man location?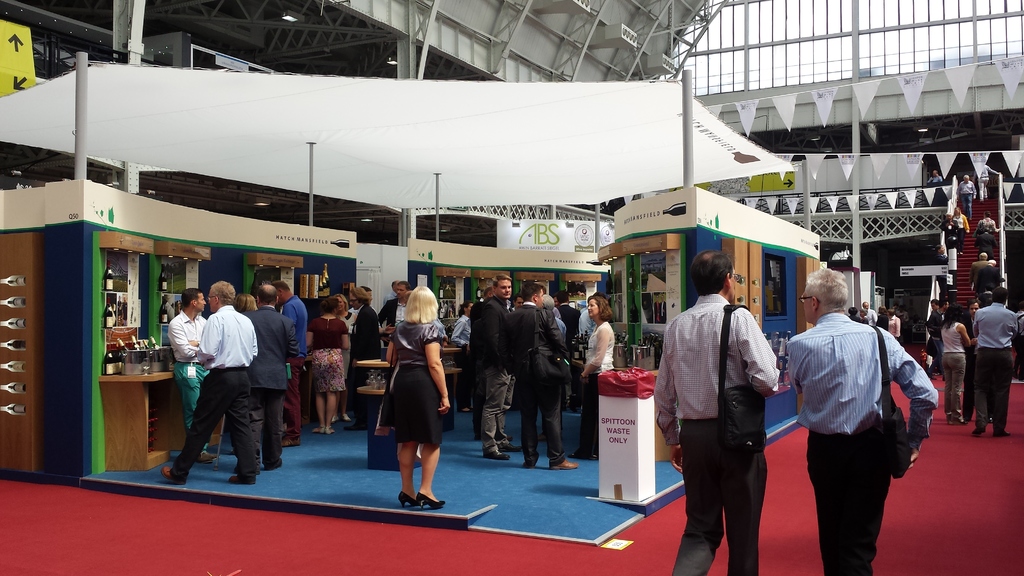
[x1=450, y1=301, x2=476, y2=412]
